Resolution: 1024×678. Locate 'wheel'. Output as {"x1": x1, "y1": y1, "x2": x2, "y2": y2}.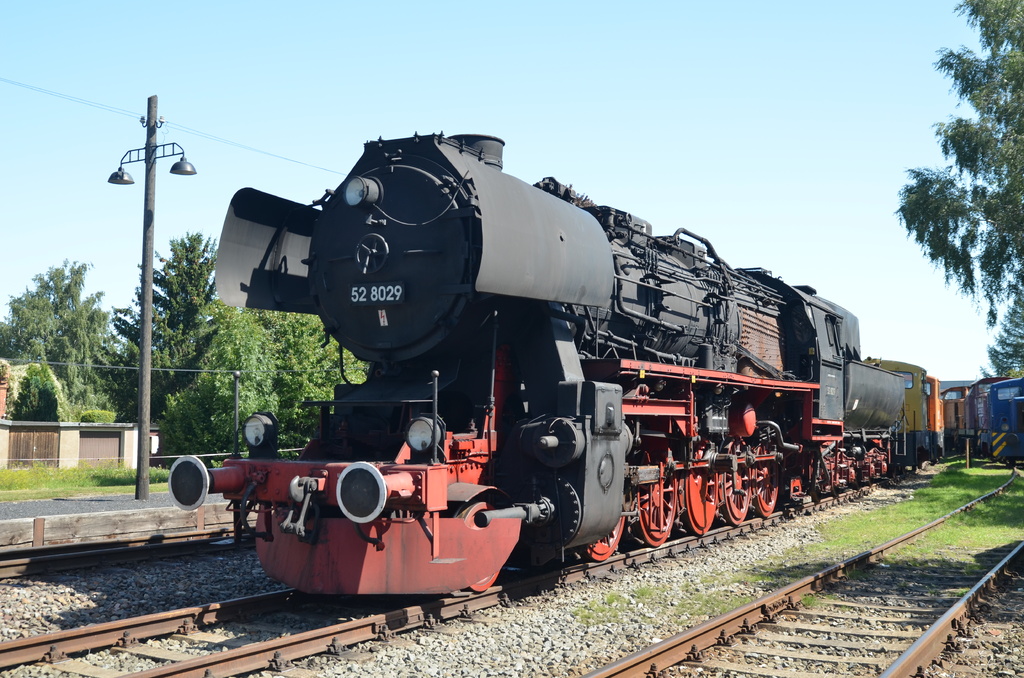
{"x1": 751, "y1": 442, "x2": 781, "y2": 521}.
